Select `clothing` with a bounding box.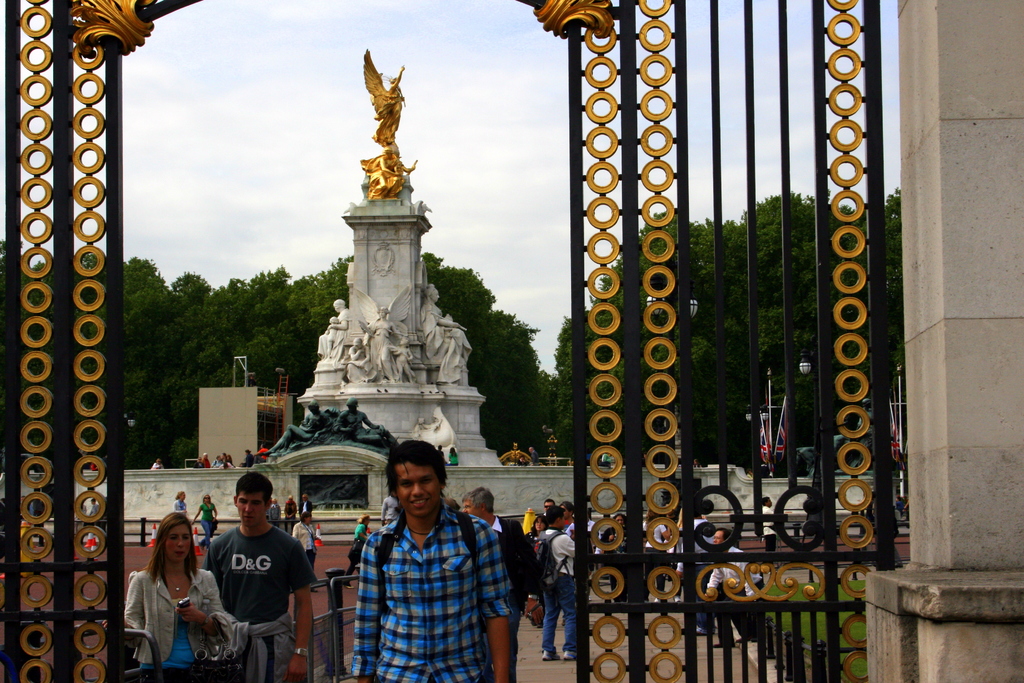
left=298, top=414, right=323, bottom=447.
